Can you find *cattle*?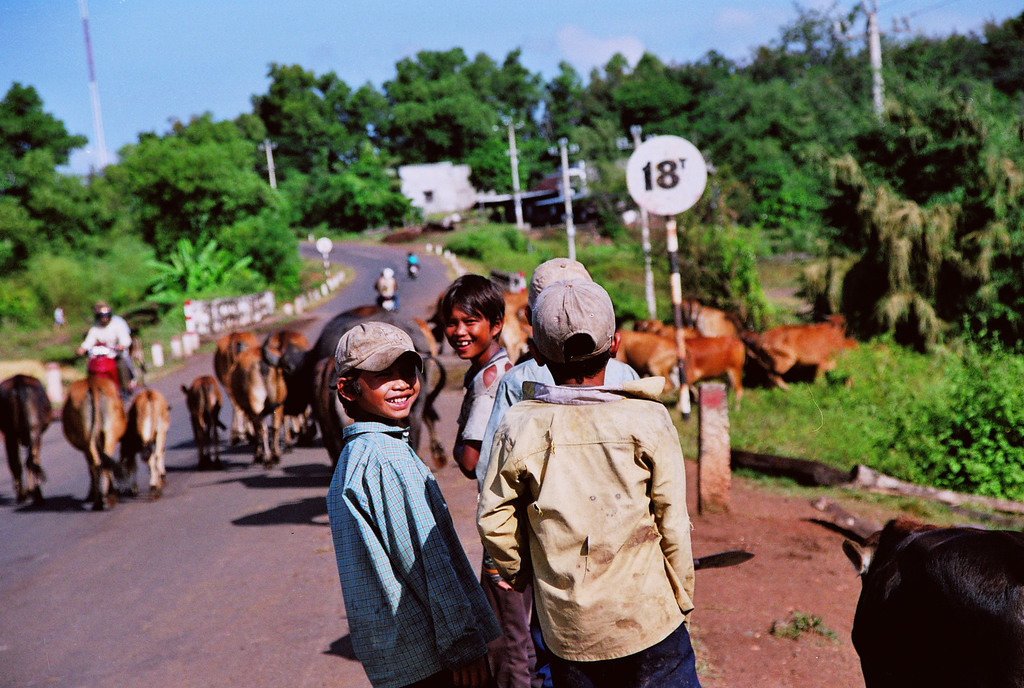
Yes, bounding box: x1=178 y1=371 x2=225 y2=470.
